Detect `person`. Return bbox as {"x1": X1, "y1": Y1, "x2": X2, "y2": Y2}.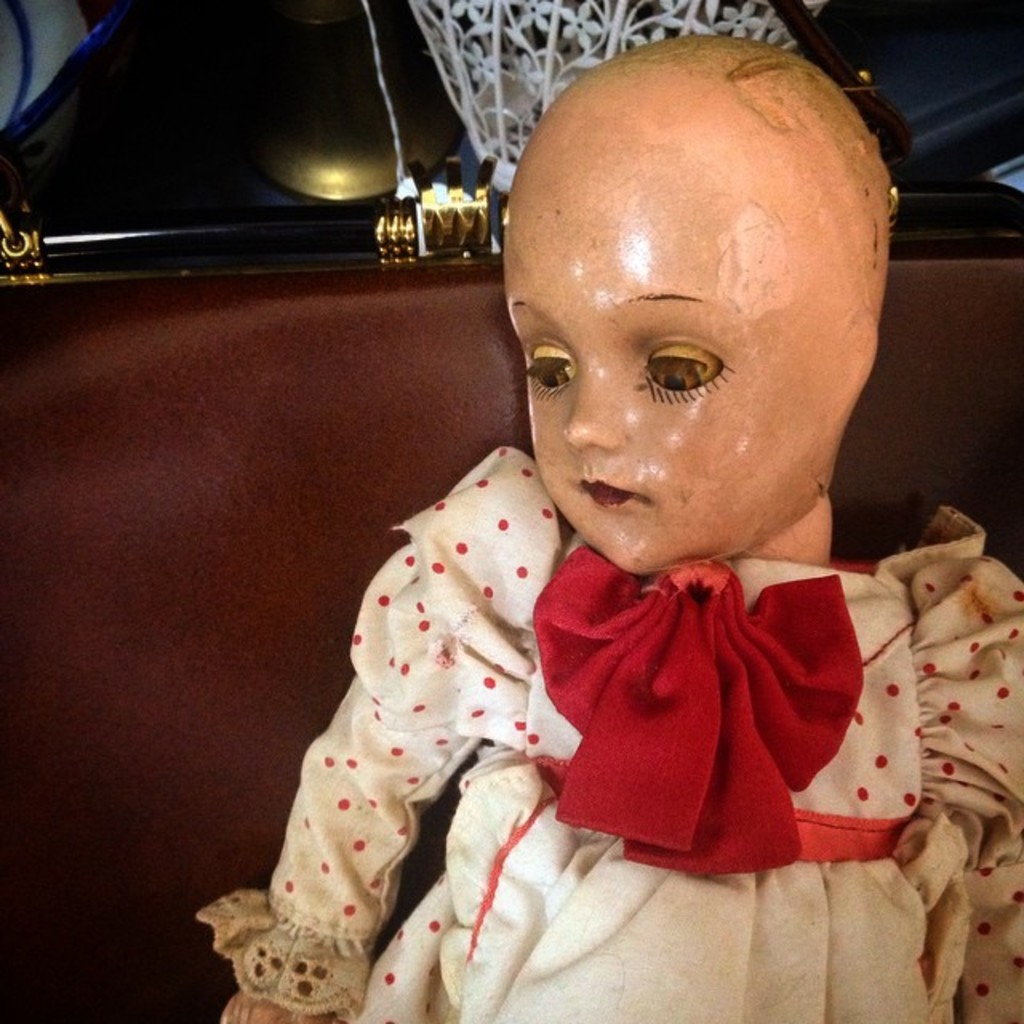
{"x1": 205, "y1": 94, "x2": 981, "y2": 997}.
